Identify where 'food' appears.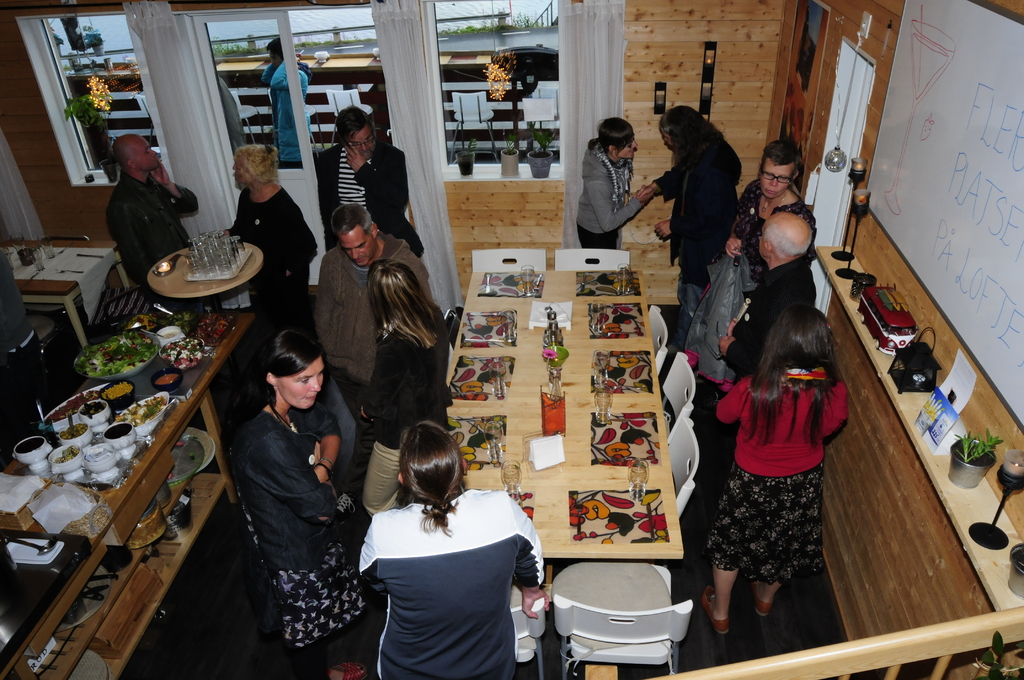
Appears at l=58, t=421, r=93, b=442.
